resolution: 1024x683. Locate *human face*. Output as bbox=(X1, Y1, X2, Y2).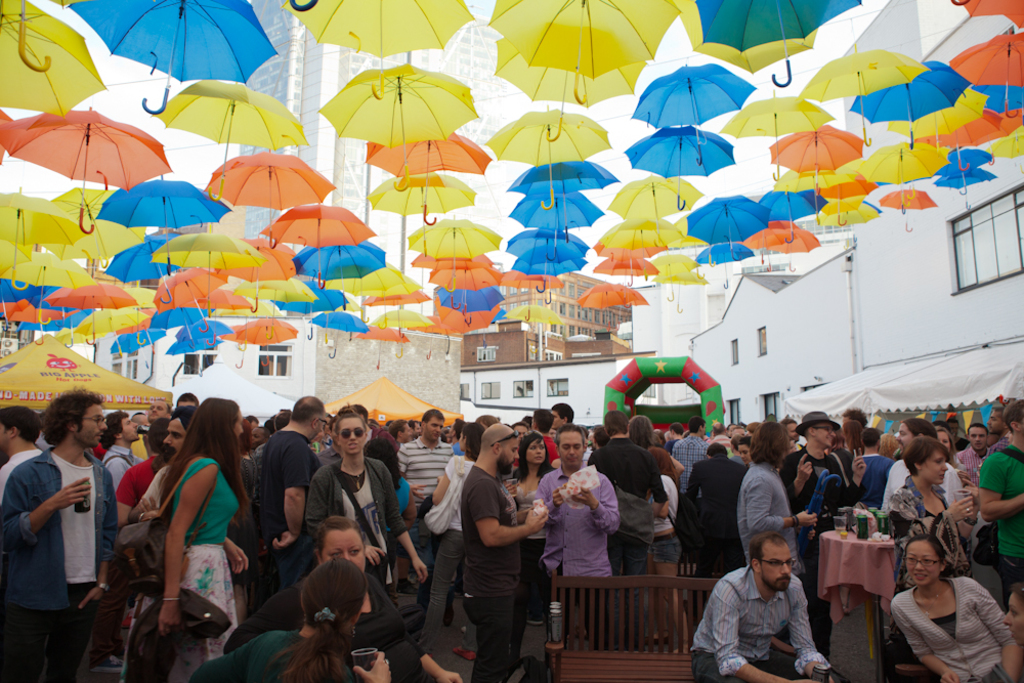
bbox=(527, 435, 549, 463).
